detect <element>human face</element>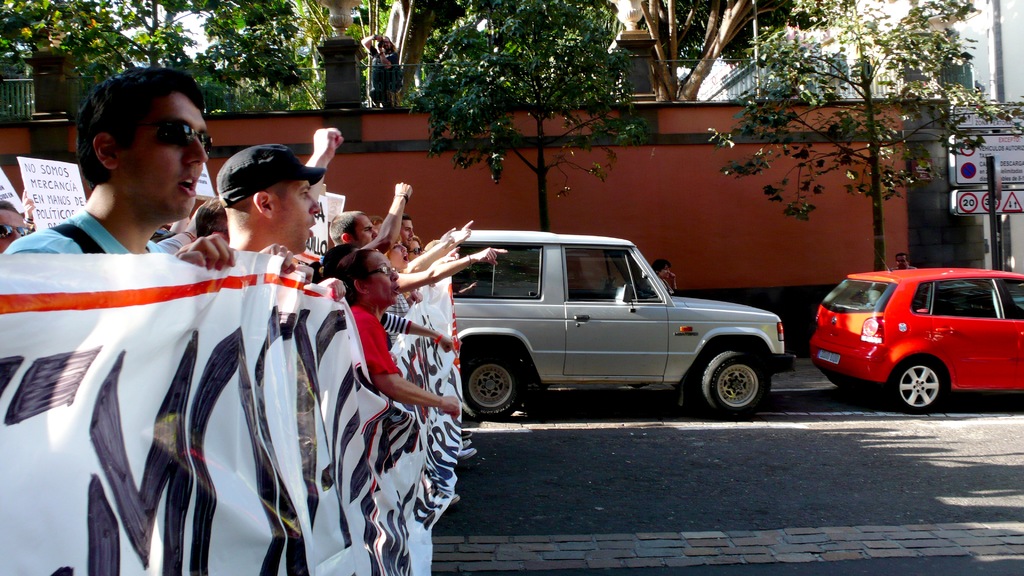
{"left": 357, "top": 213, "right": 378, "bottom": 246}
